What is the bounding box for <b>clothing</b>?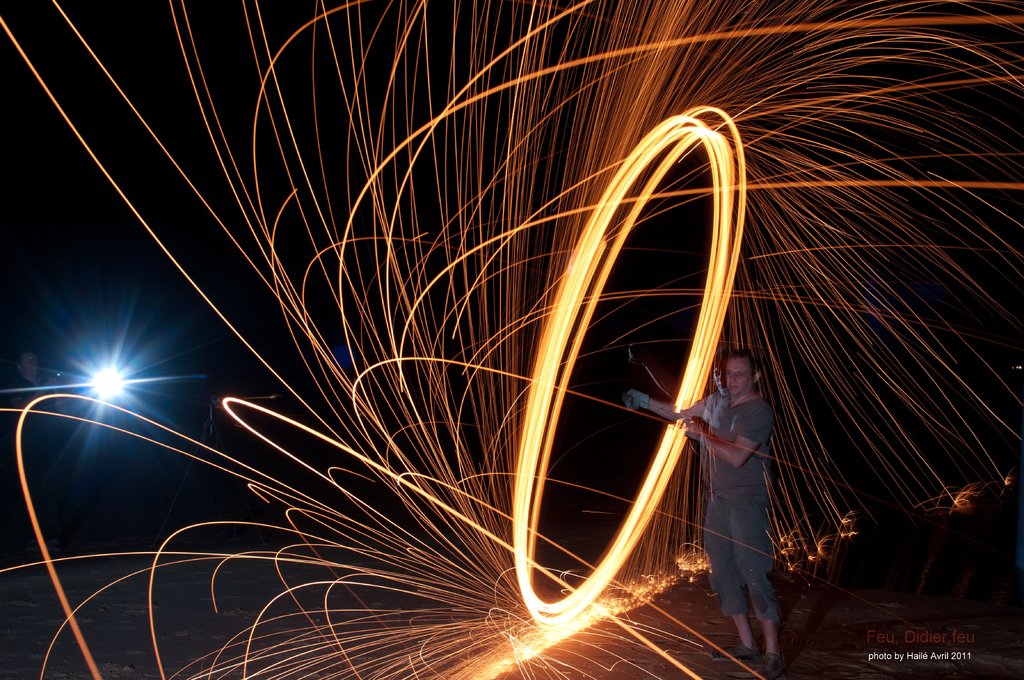
<region>703, 388, 771, 501</region>.
